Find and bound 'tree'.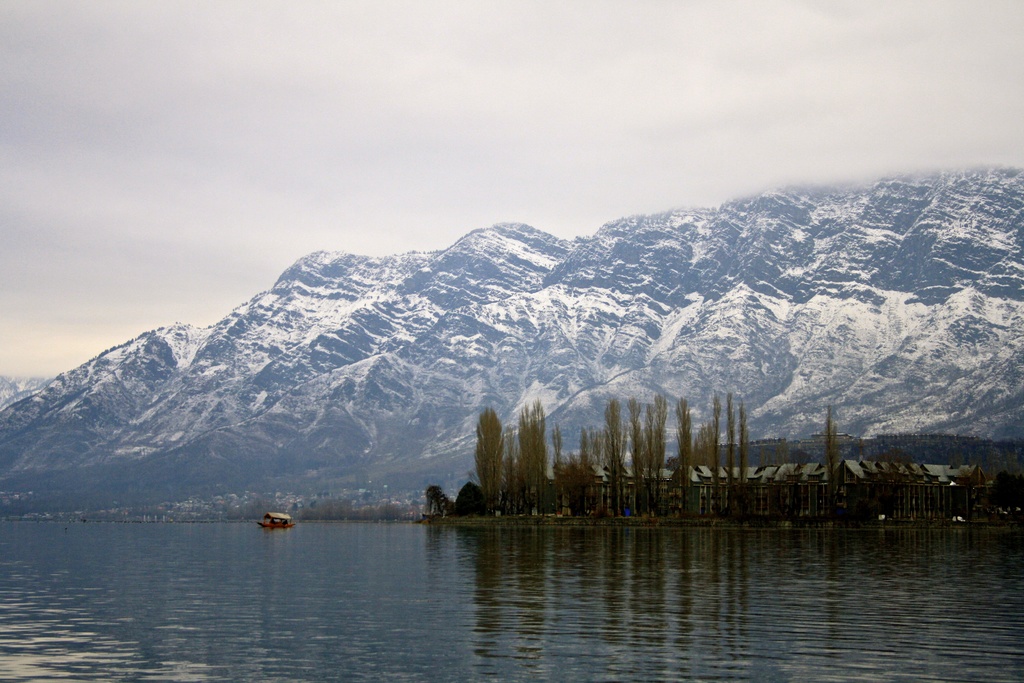
Bound: 474/410/504/514.
